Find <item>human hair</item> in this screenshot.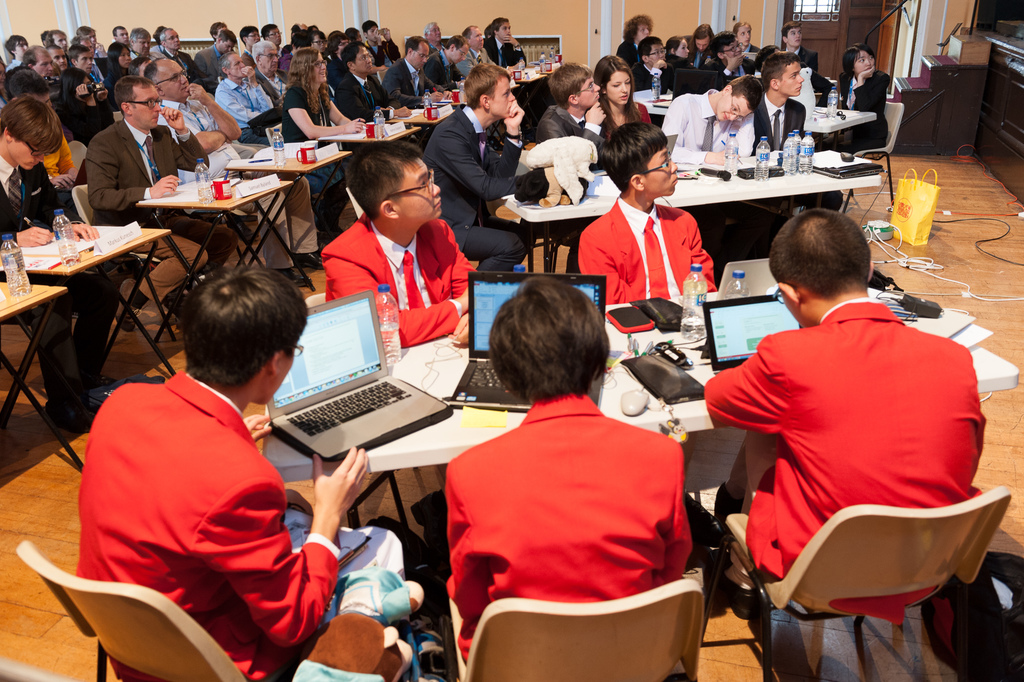
The bounding box for <item>human hair</item> is 642, 33, 663, 65.
